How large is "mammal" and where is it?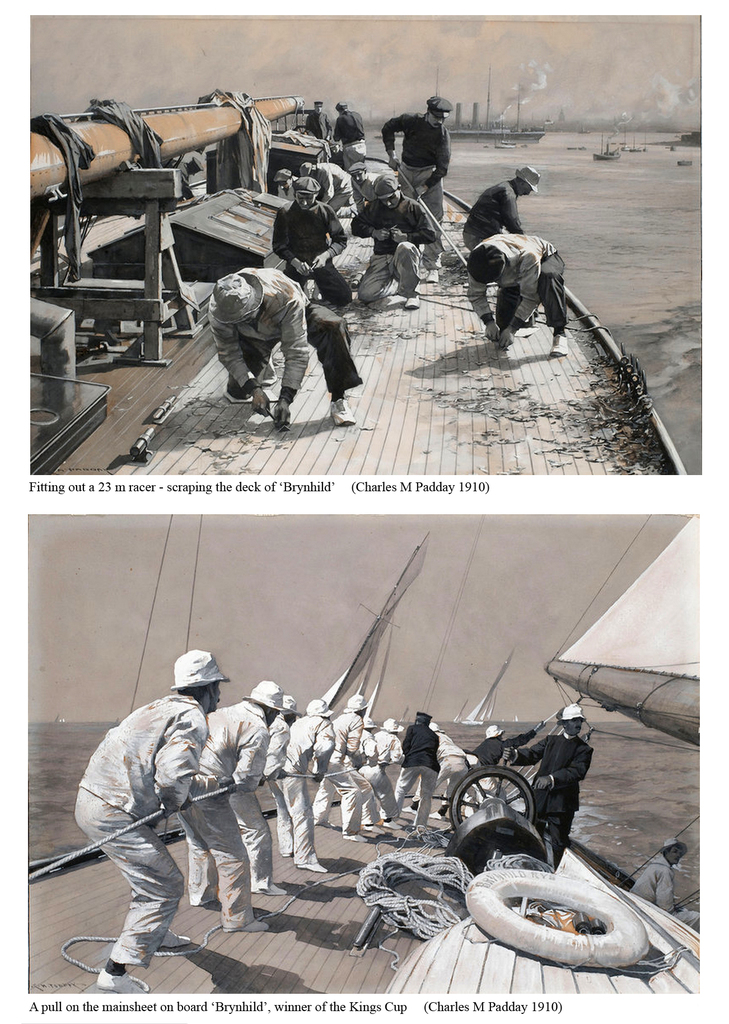
Bounding box: x1=359, y1=717, x2=399, y2=824.
